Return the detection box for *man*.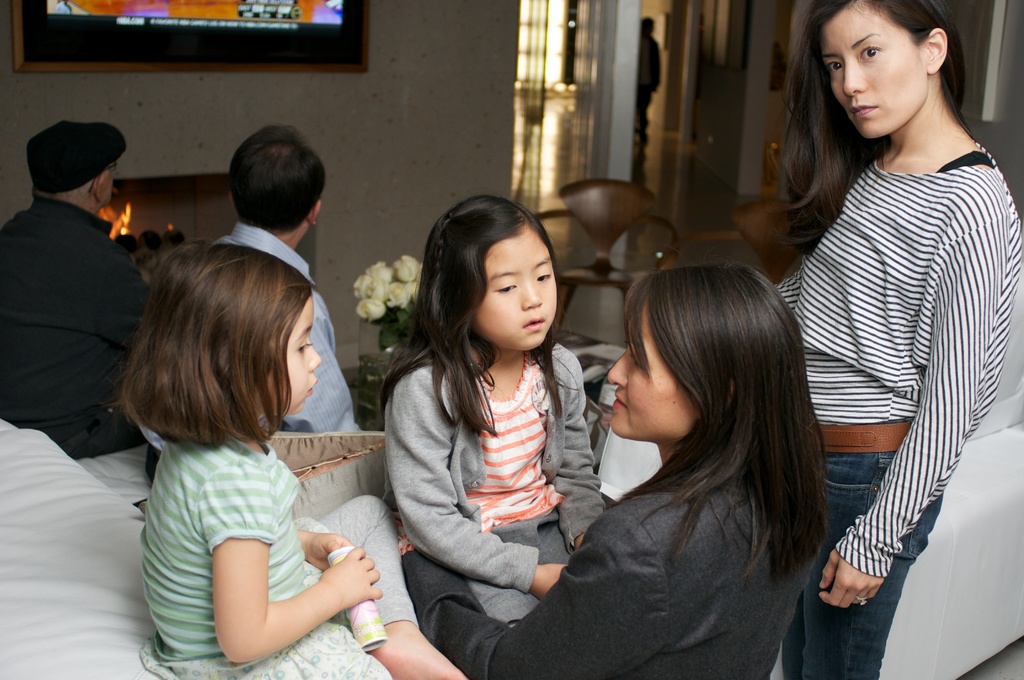
3, 94, 153, 482.
